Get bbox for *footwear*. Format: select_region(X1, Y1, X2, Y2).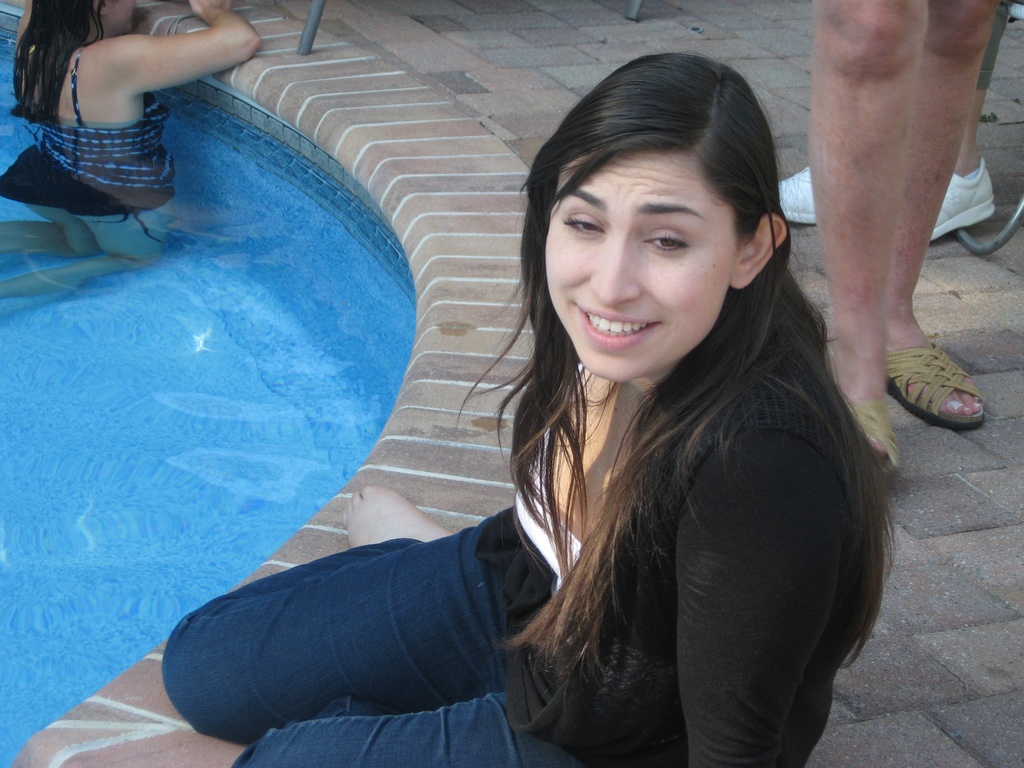
select_region(889, 330, 991, 438).
